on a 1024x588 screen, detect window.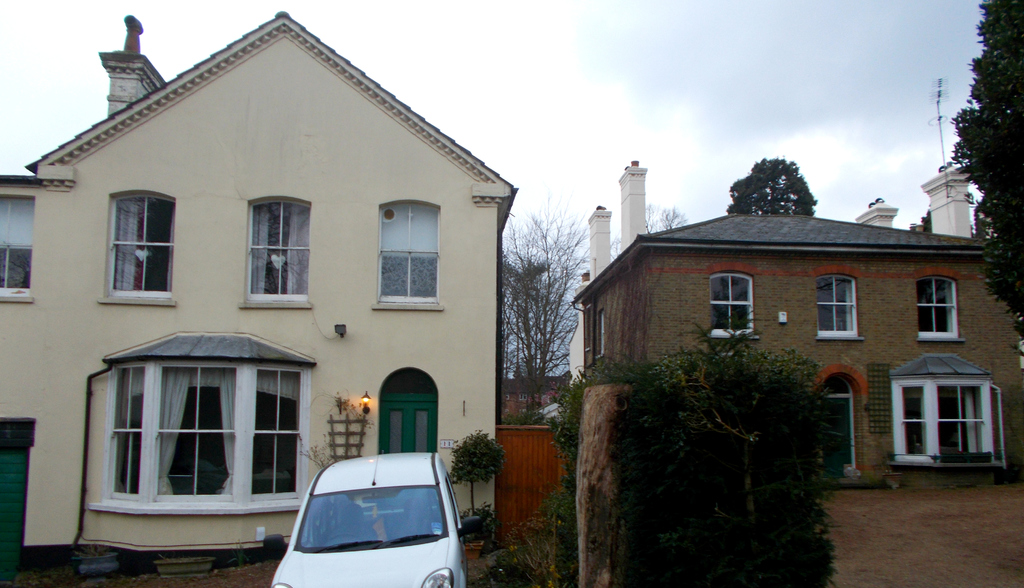
select_region(597, 312, 607, 356).
